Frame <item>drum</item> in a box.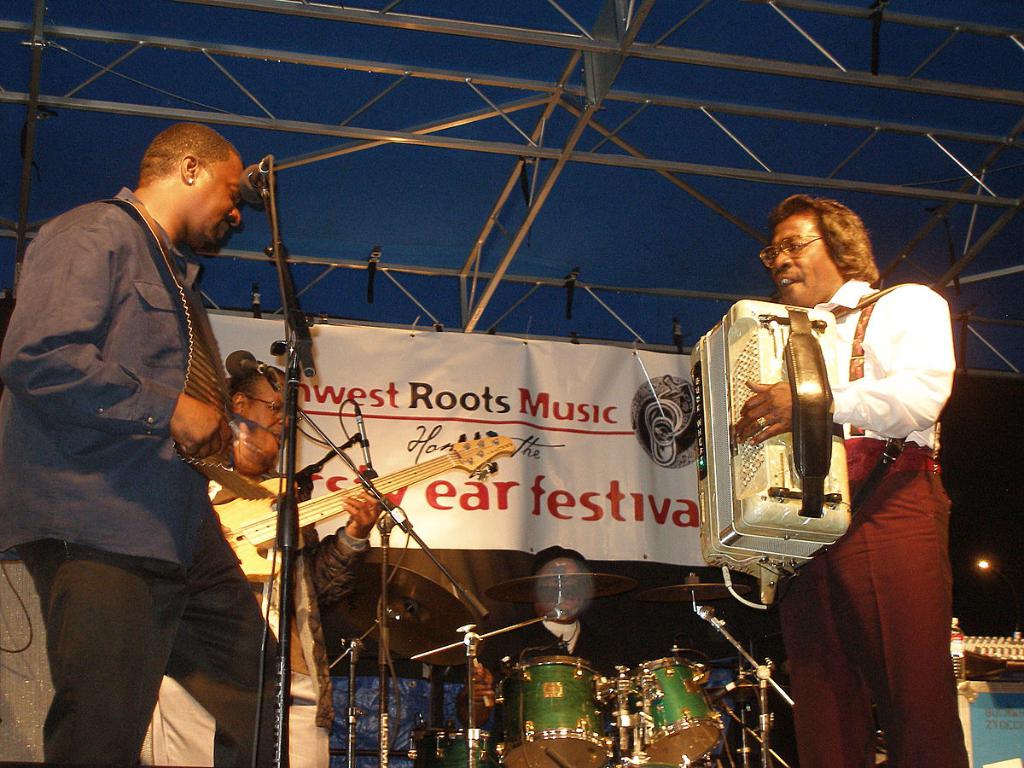
<box>489,660,618,767</box>.
